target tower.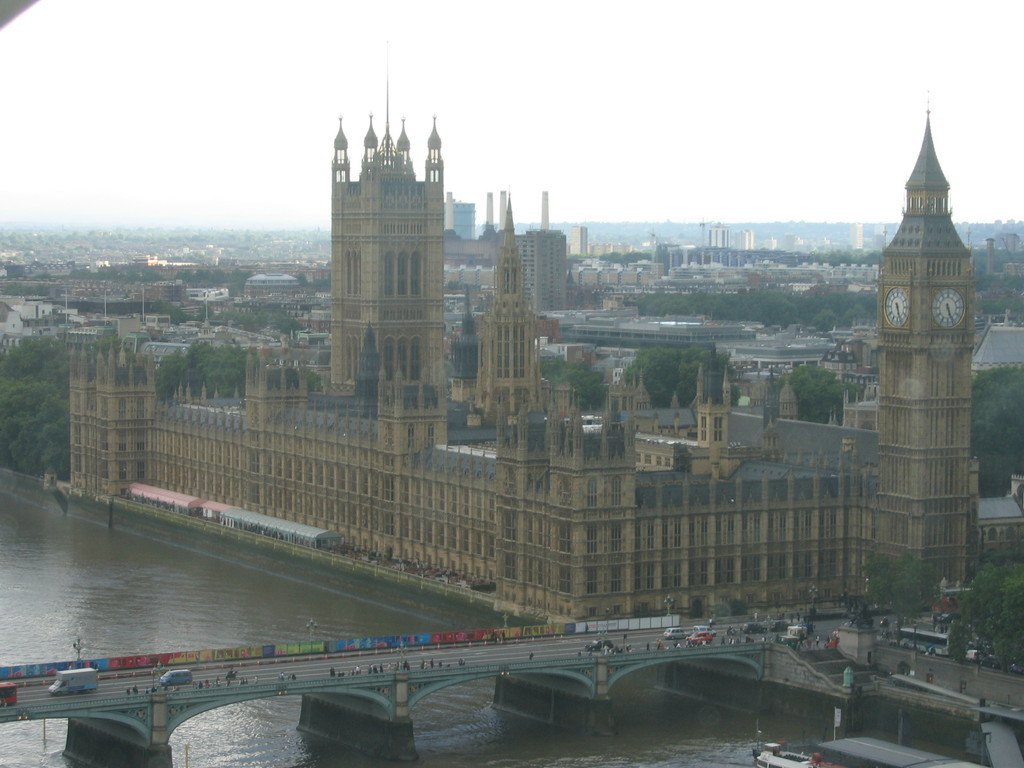
Target region: <bbox>336, 76, 448, 402</bbox>.
